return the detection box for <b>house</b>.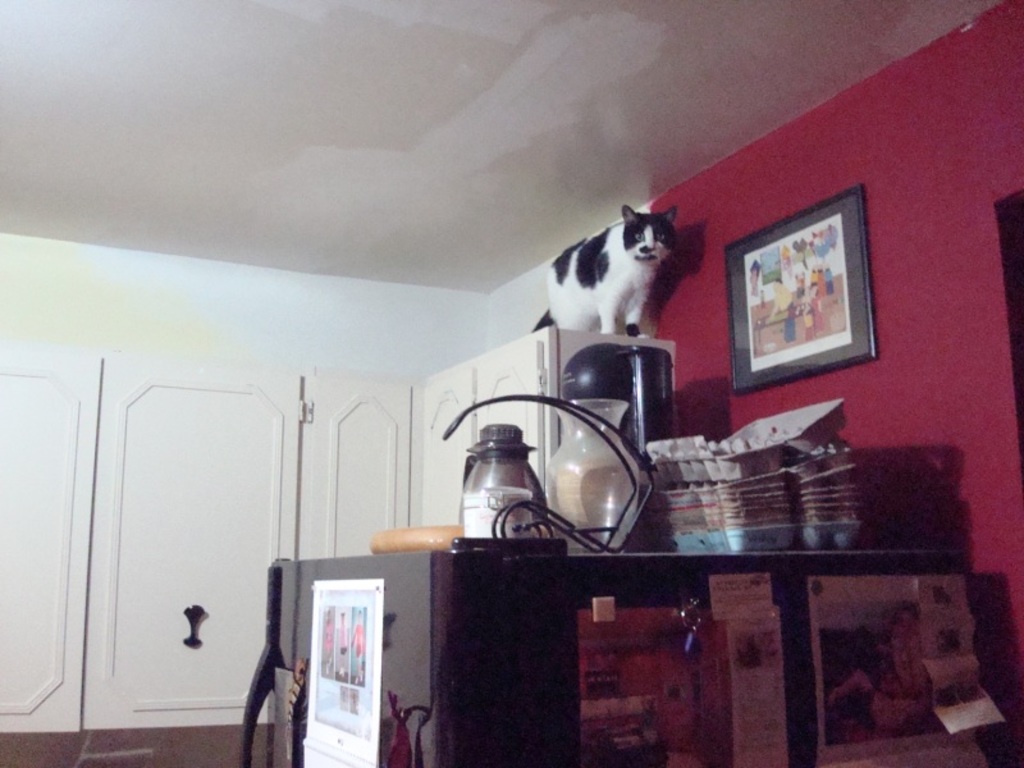
select_region(0, 0, 1023, 767).
